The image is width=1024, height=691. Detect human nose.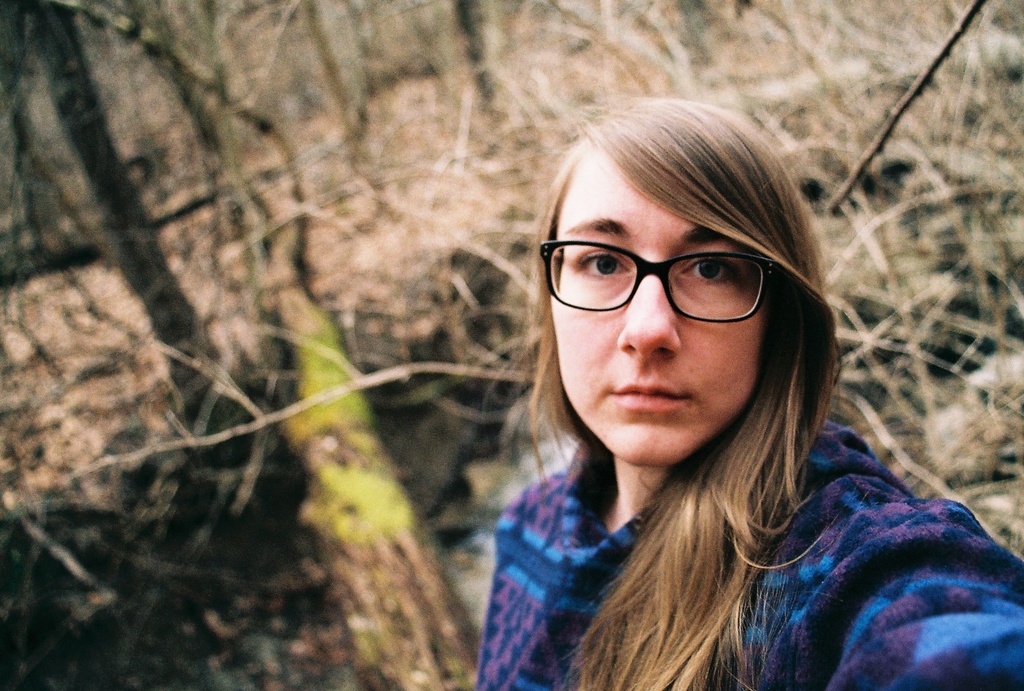
Detection: [619,274,678,358].
